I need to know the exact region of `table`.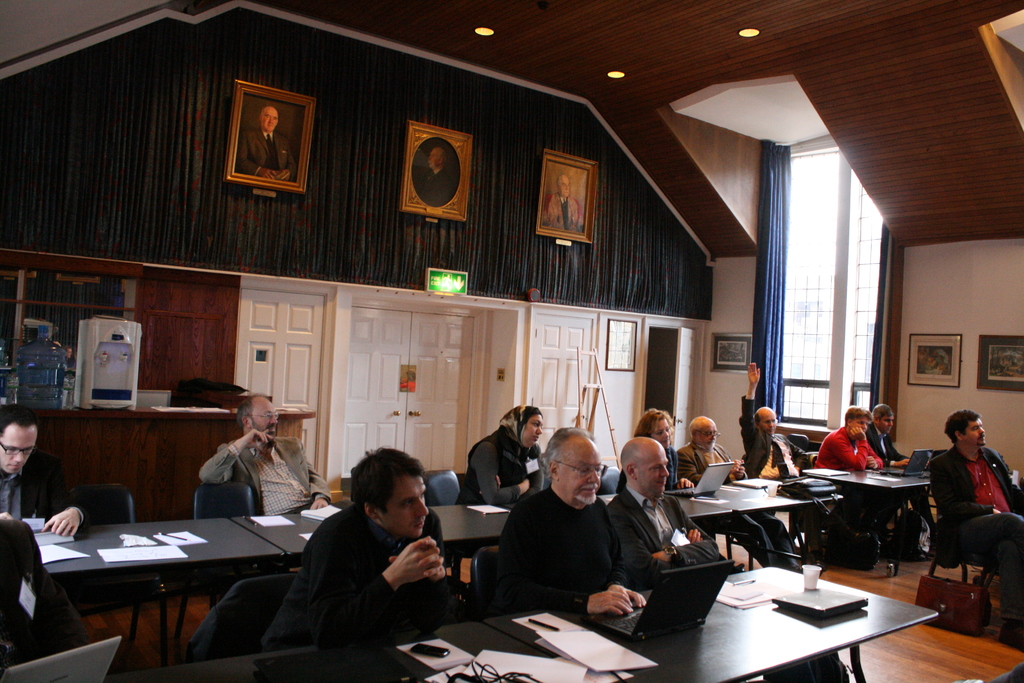
Region: box=[802, 466, 932, 574].
